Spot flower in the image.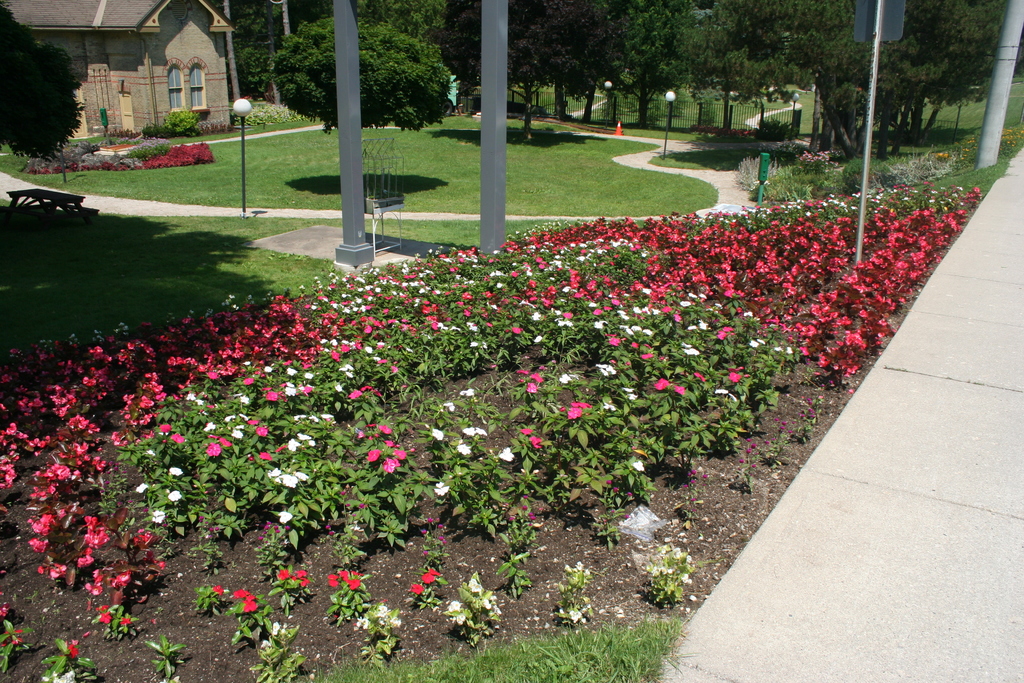
flower found at bbox=(327, 572, 364, 589).
